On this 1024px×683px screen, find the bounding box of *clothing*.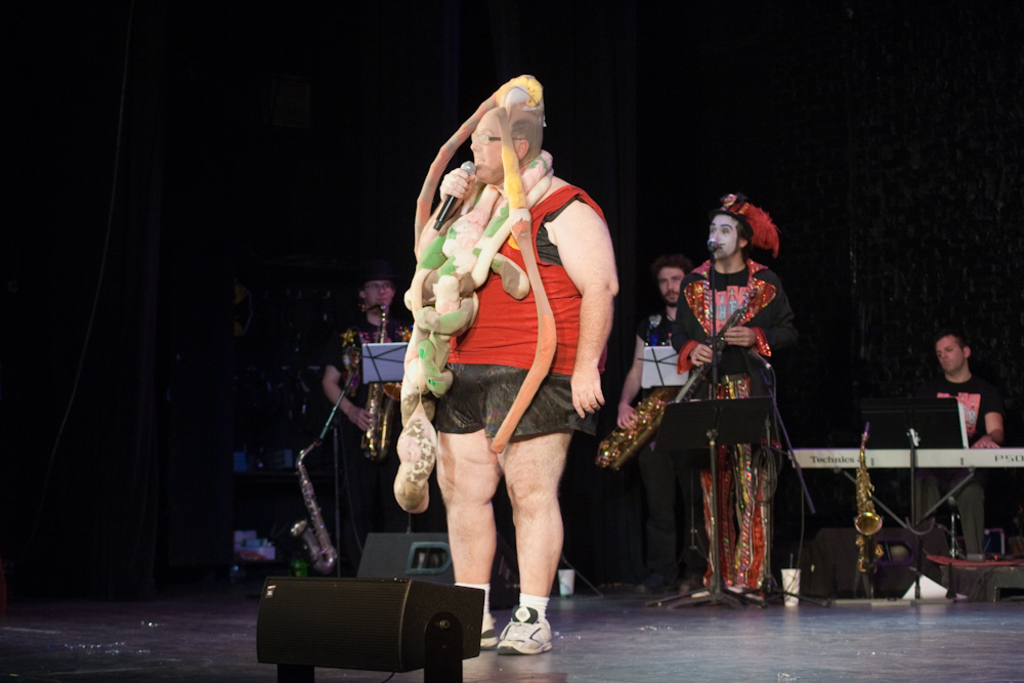
Bounding box: box(329, 327, 396, 416).
